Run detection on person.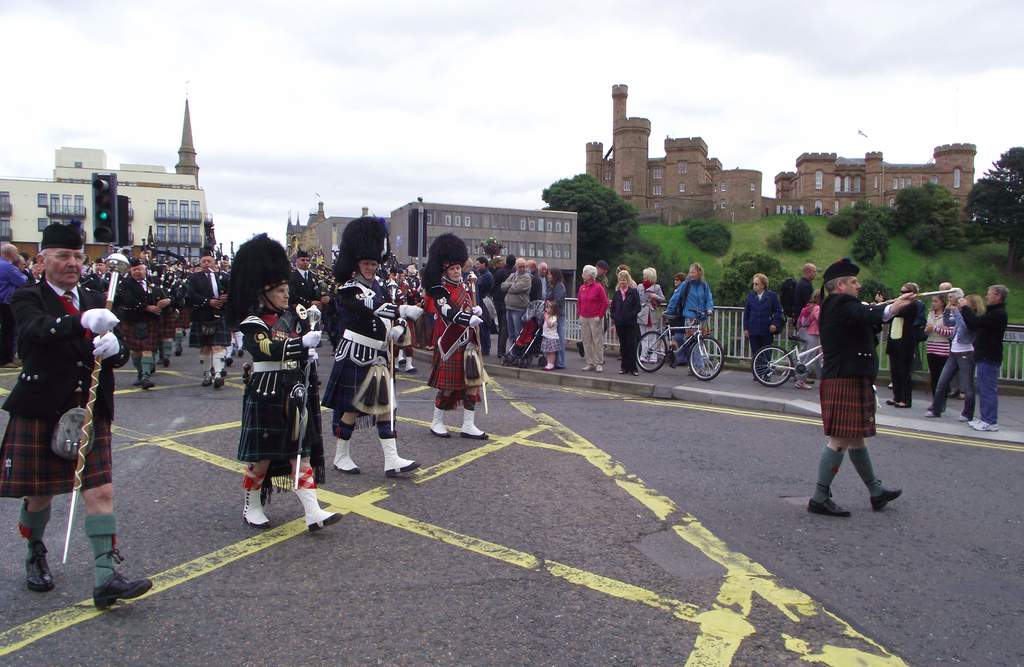
Result: Rect(531, 254, 566, 375).
